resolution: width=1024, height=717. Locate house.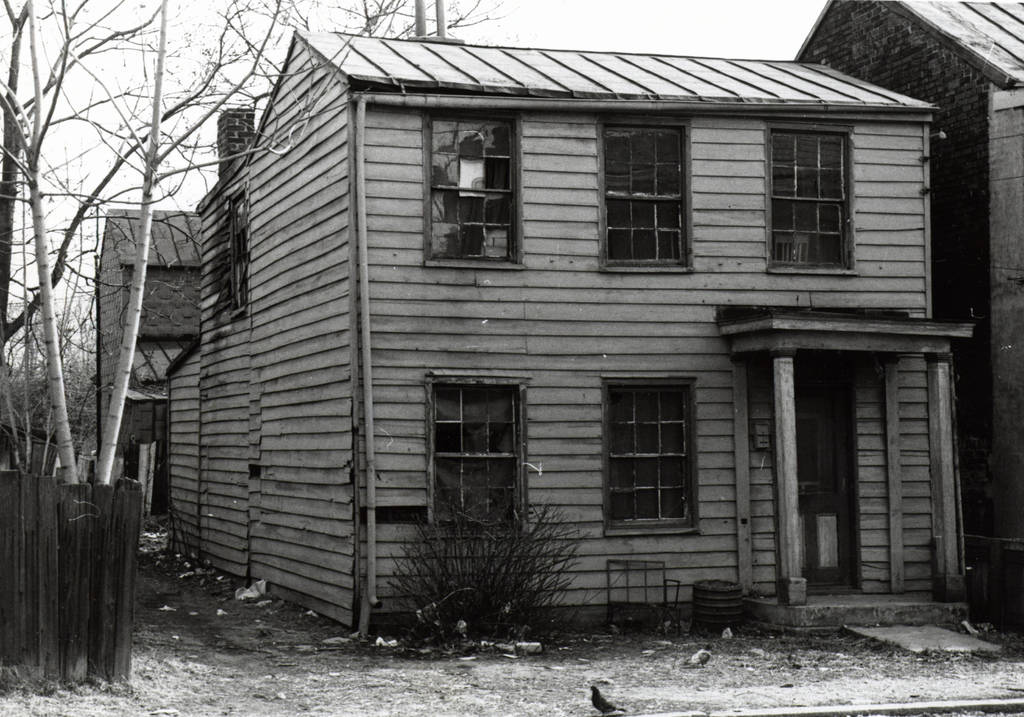
select_region(134, 0, 990, 662).
